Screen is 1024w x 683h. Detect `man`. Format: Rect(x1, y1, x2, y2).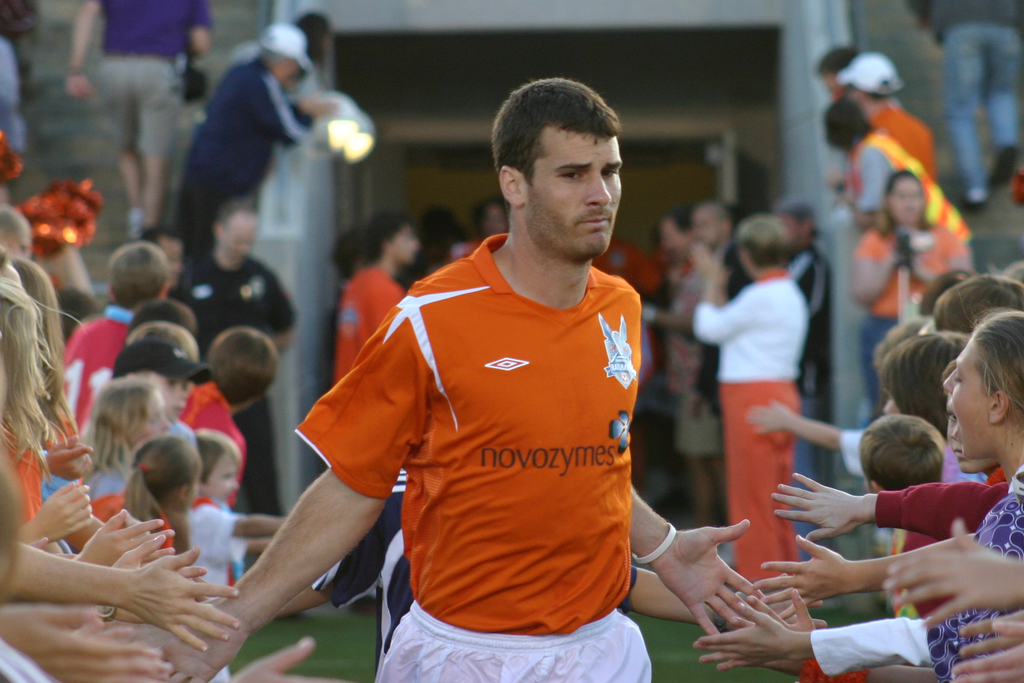
Rect(148, 198, 297, 521).
